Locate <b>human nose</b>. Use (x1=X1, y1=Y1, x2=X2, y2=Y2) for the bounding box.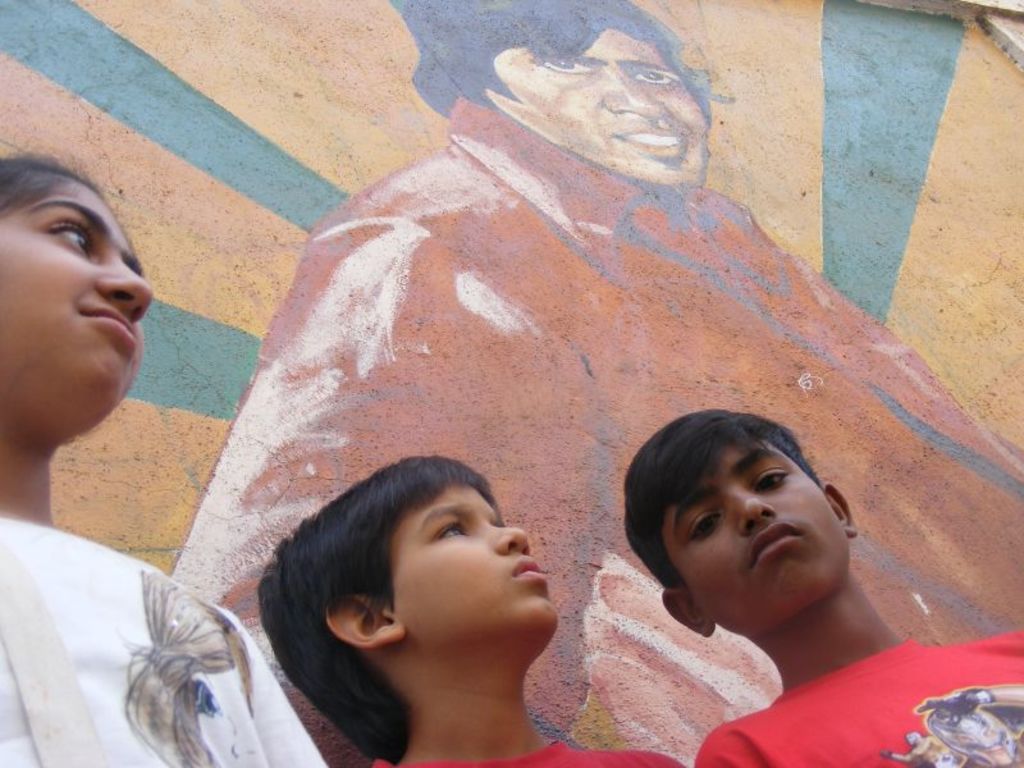
(x1=484, y1=517, x2=524, y2=550).
